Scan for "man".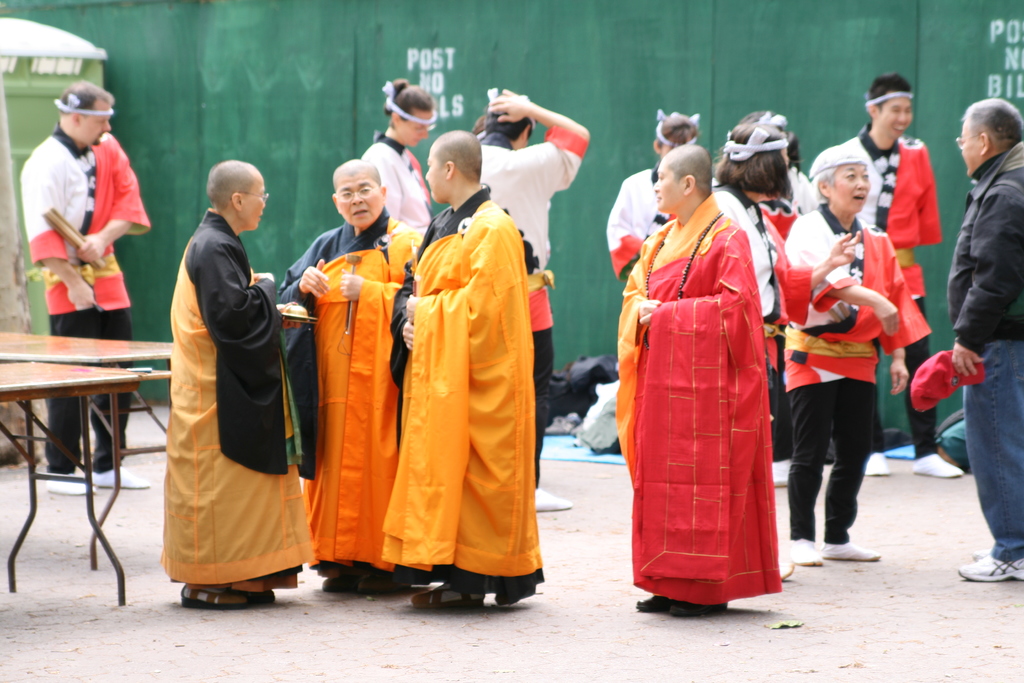
Scan result: detection(948, 99, 1023, 584).
